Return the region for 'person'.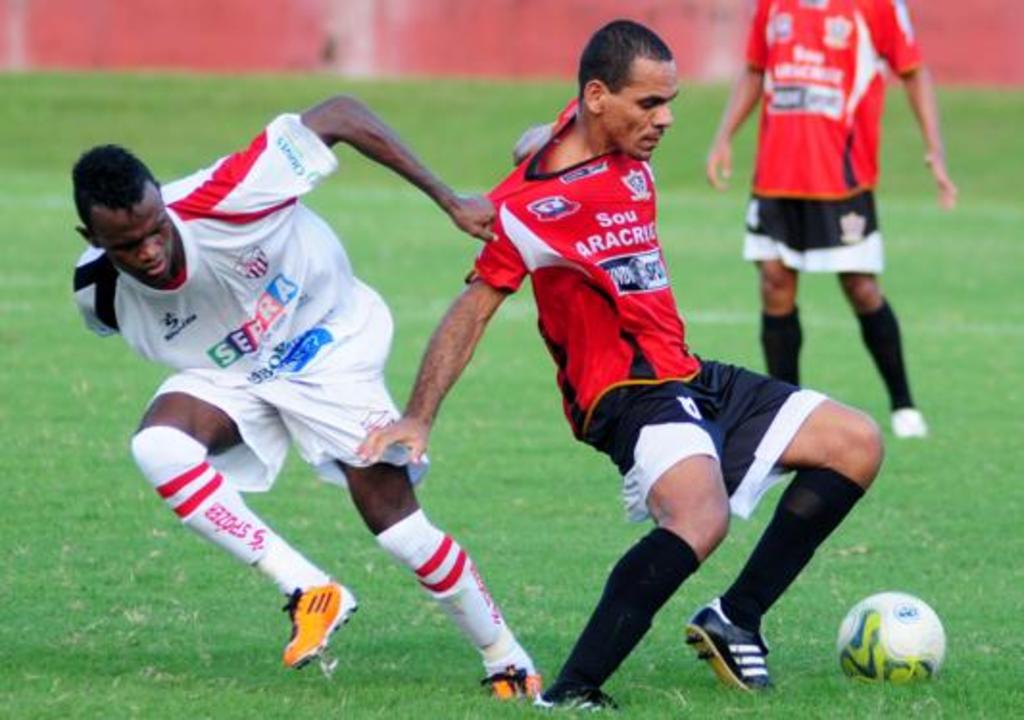
crop(726, 0, 938, 463).
